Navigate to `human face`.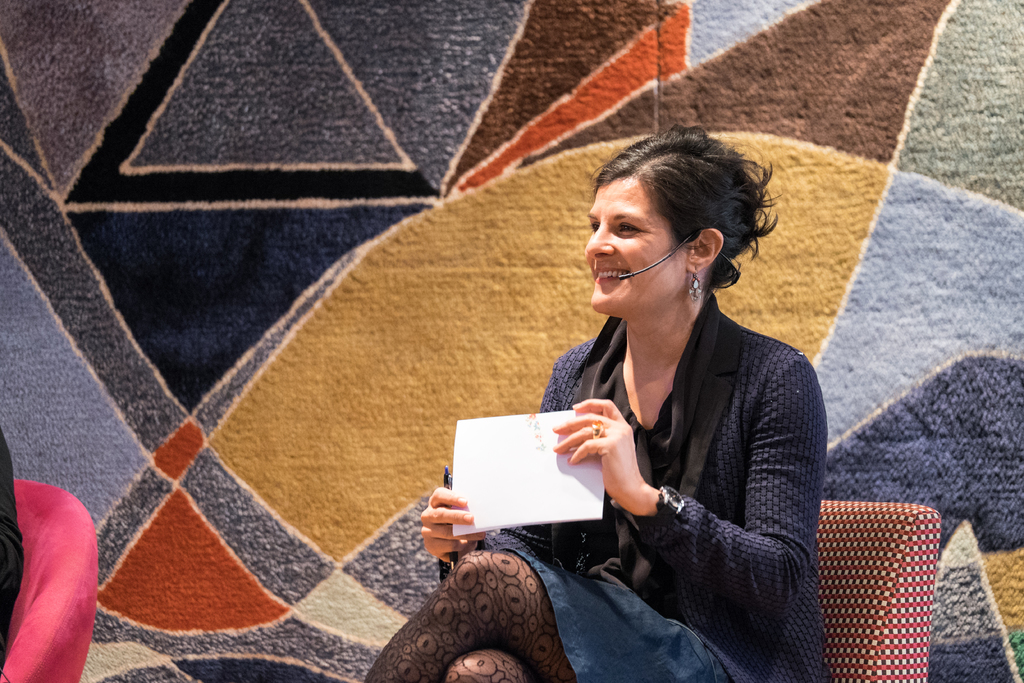
Navigation target: box=[585, 173, 690, 311].
